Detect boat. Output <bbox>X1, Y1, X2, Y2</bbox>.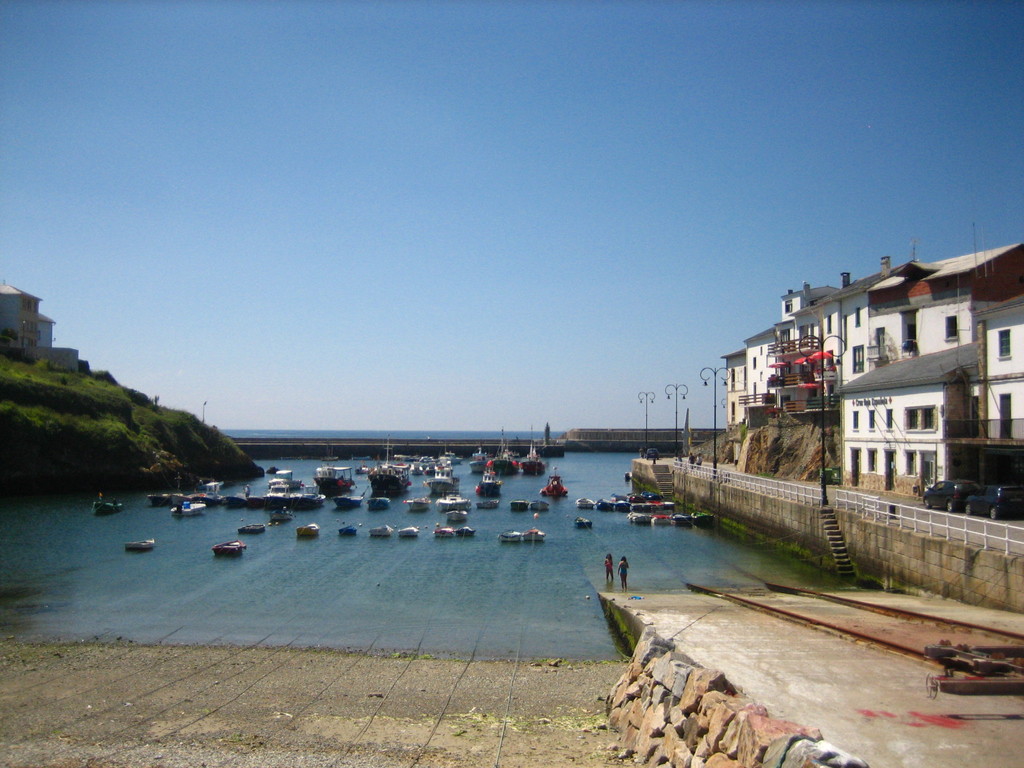
<bbox>367, 495, 390, 511</bbox>.
